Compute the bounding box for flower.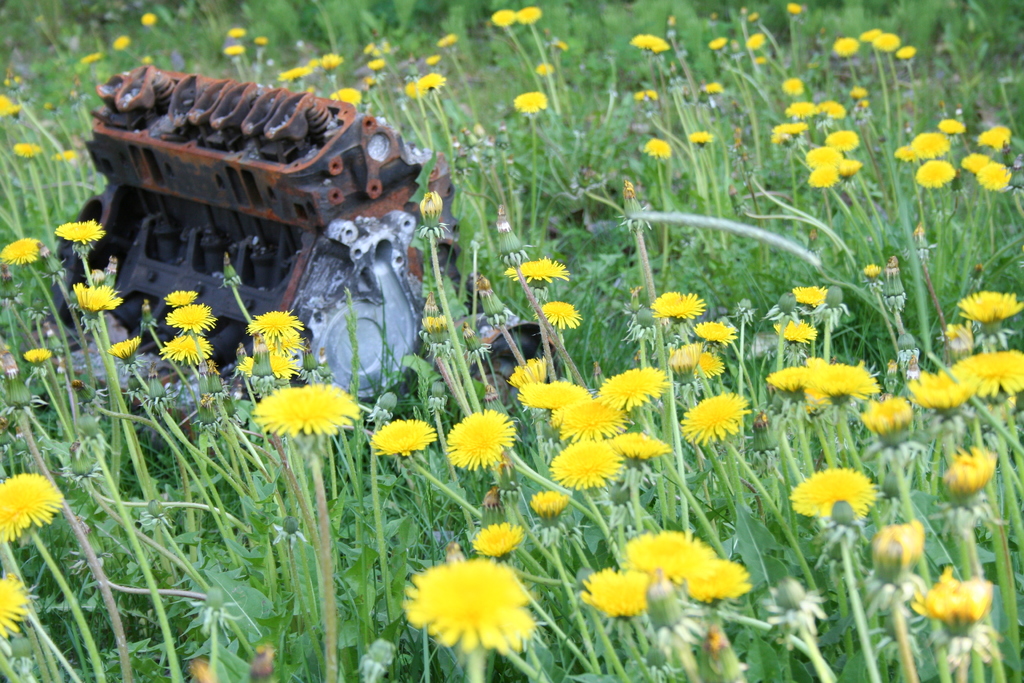
BBox(375, 415, 438, 456).
